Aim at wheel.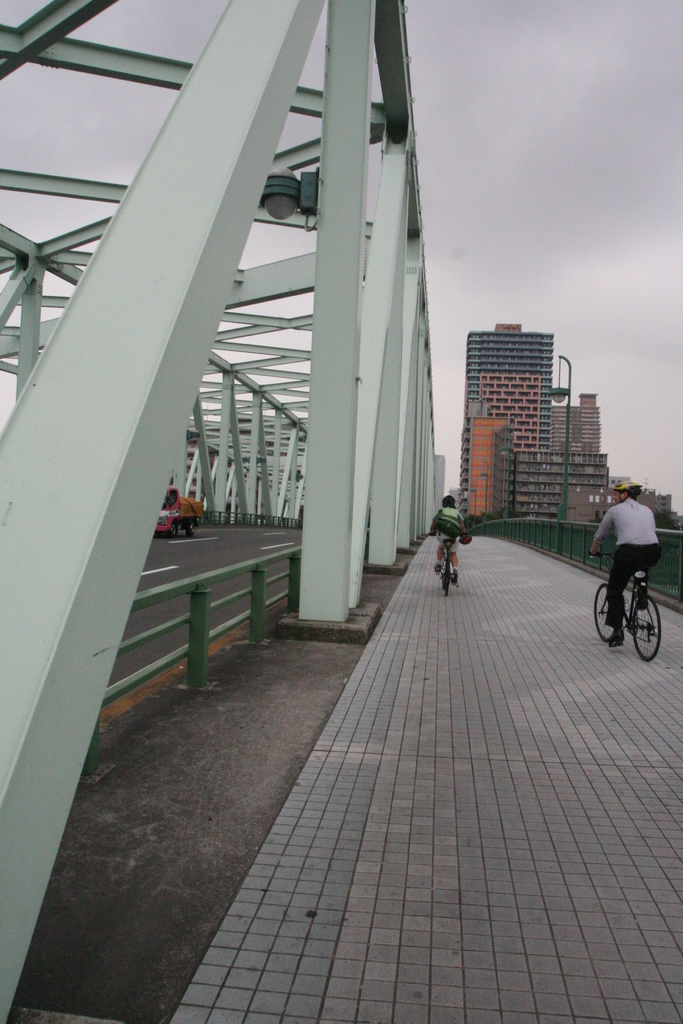
Aimed at 441 566 446 589.
